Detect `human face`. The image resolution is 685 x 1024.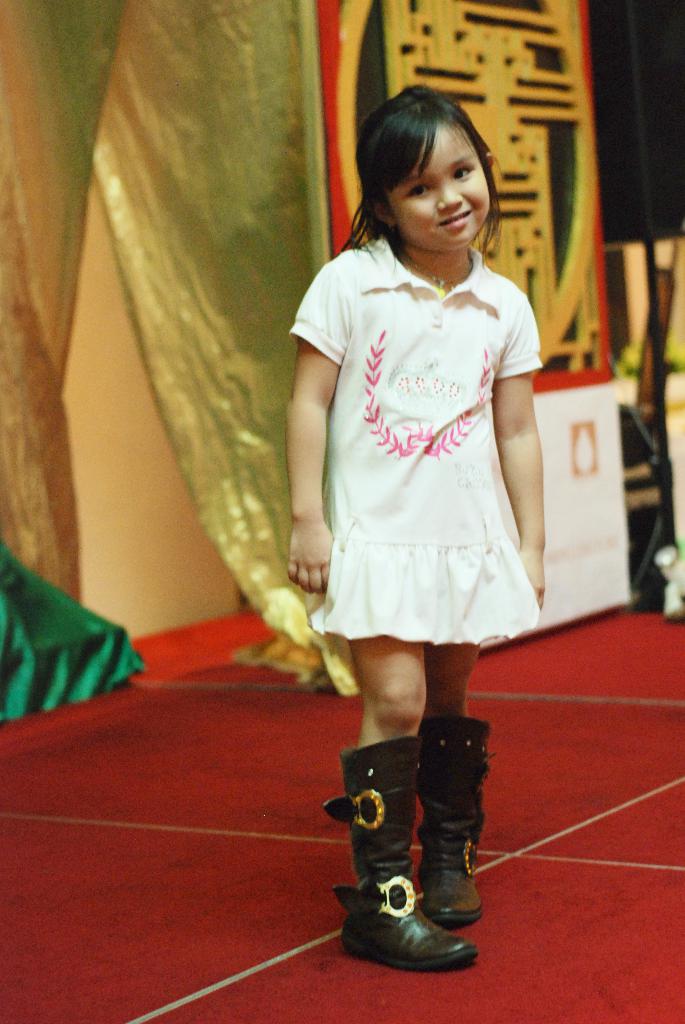
[374, 121, 487, 246].
